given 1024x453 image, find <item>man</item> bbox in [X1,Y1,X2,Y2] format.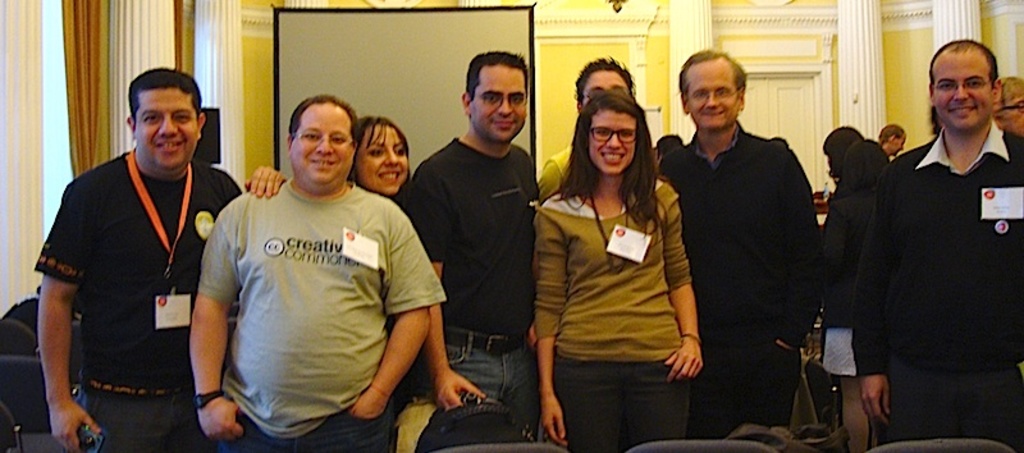
[658,45,820,438].
